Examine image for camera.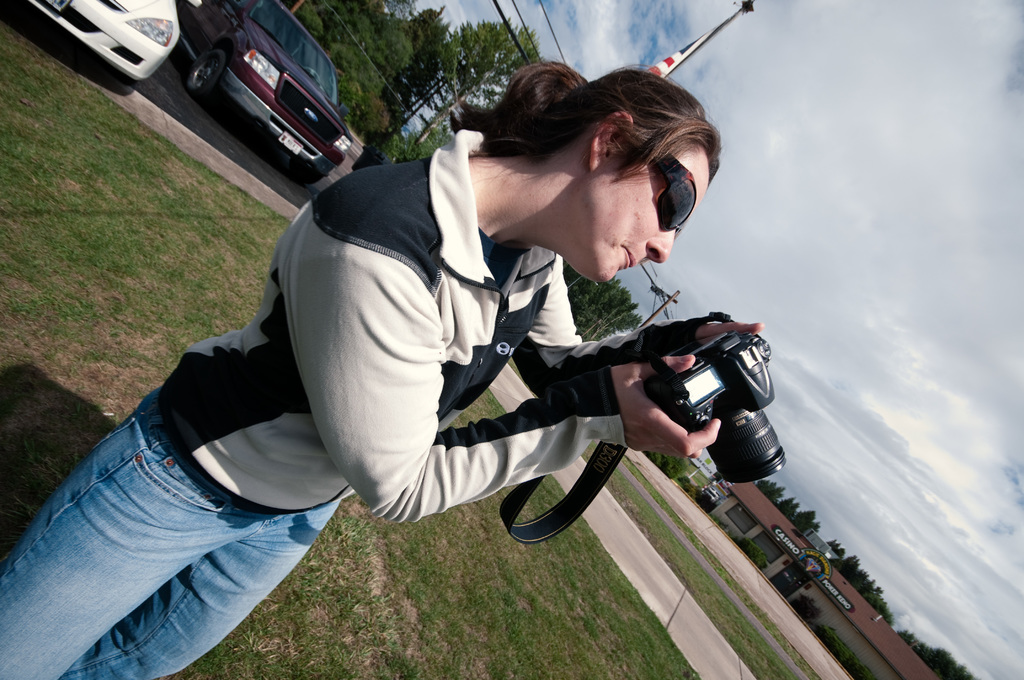
Examination result: x1=659 y1=346 x2=804 y2=487.
